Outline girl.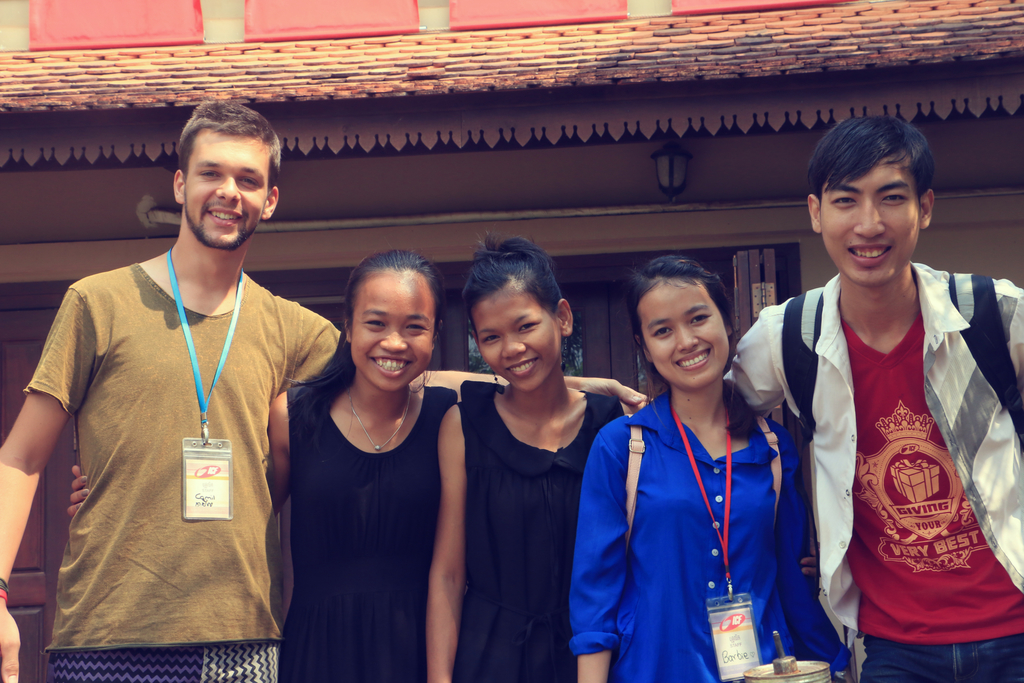
Outline: (left=572, top=255, right=850, bottom=682).
